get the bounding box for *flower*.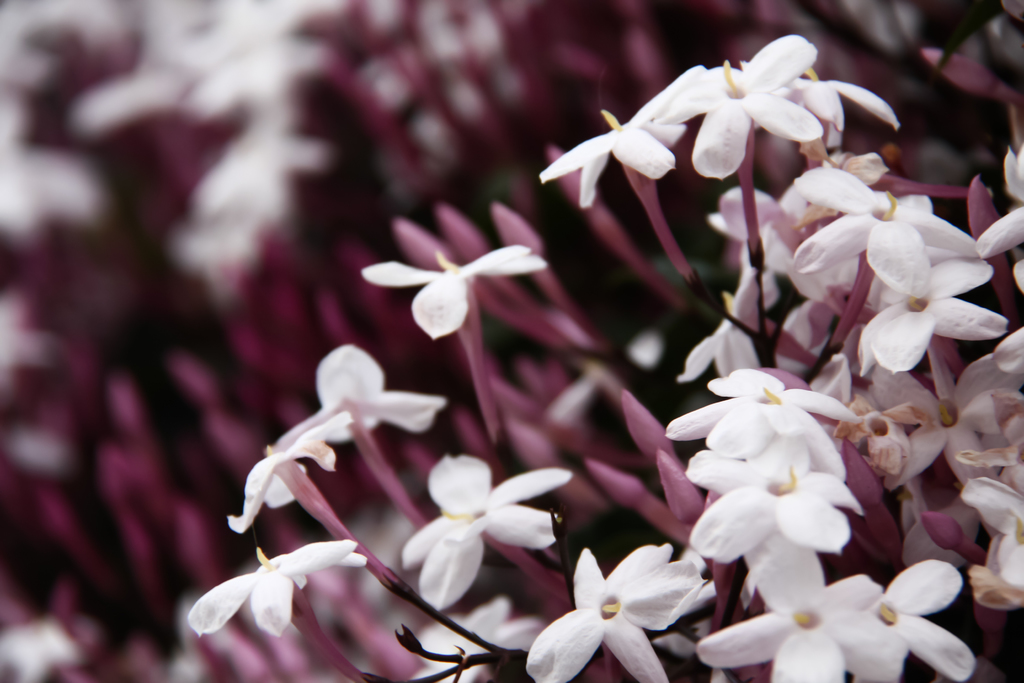
bbox(225, 404, 355, 537).
